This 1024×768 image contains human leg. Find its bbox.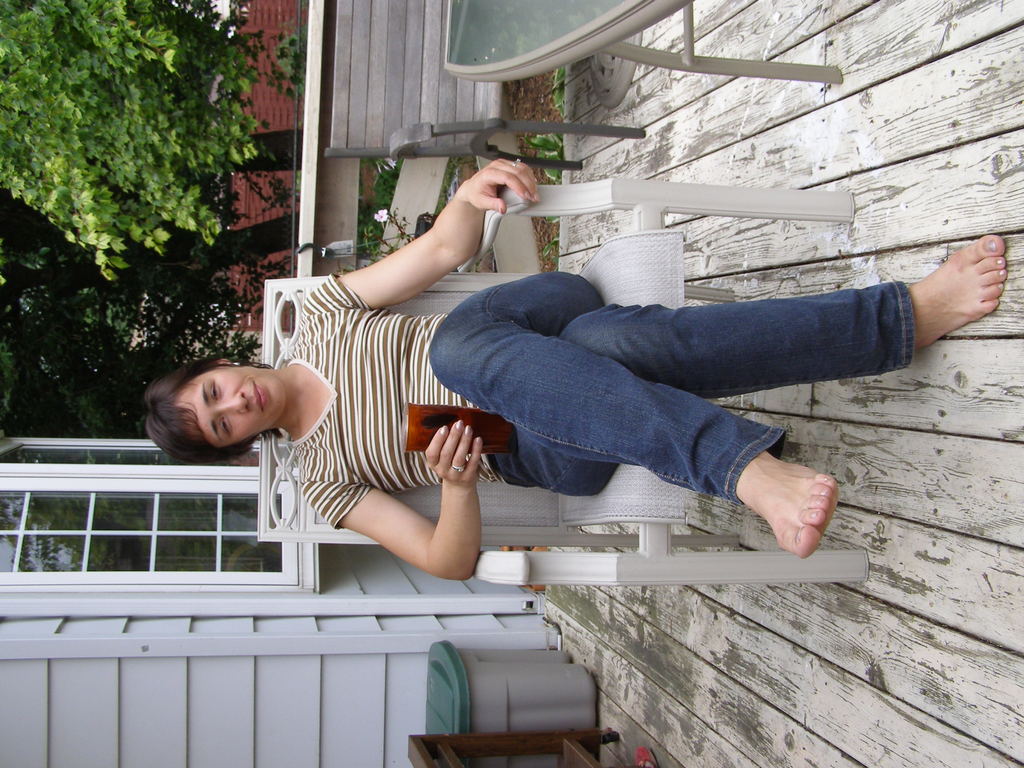
[x1=426, y1=267, x2=839, y2=554].
